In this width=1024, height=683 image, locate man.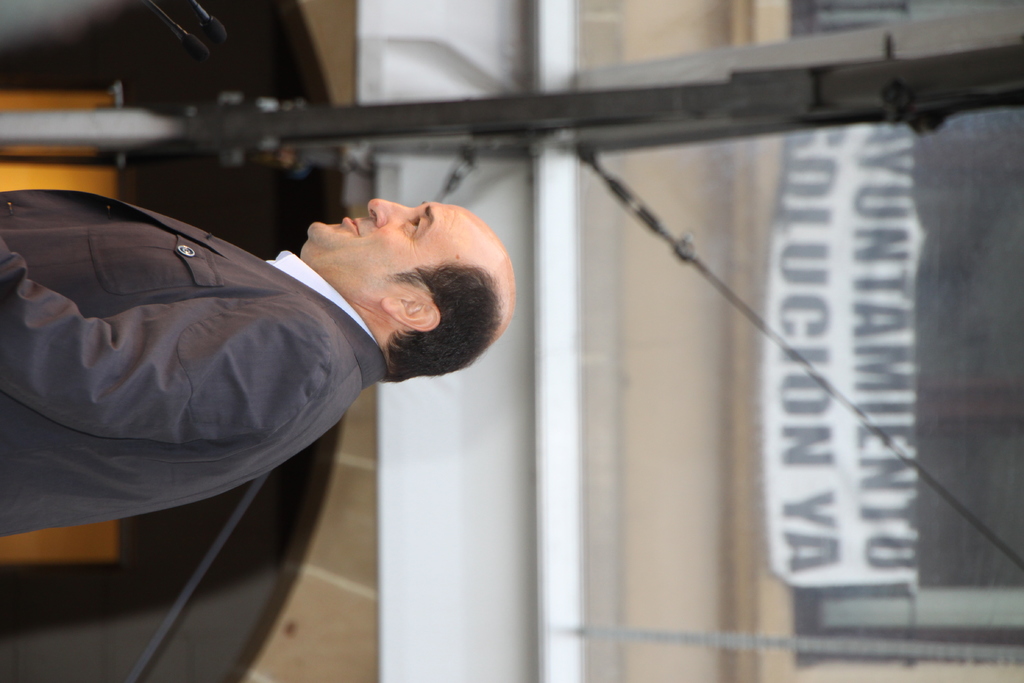
Bounding box: box(0, 149, 572, 632).
